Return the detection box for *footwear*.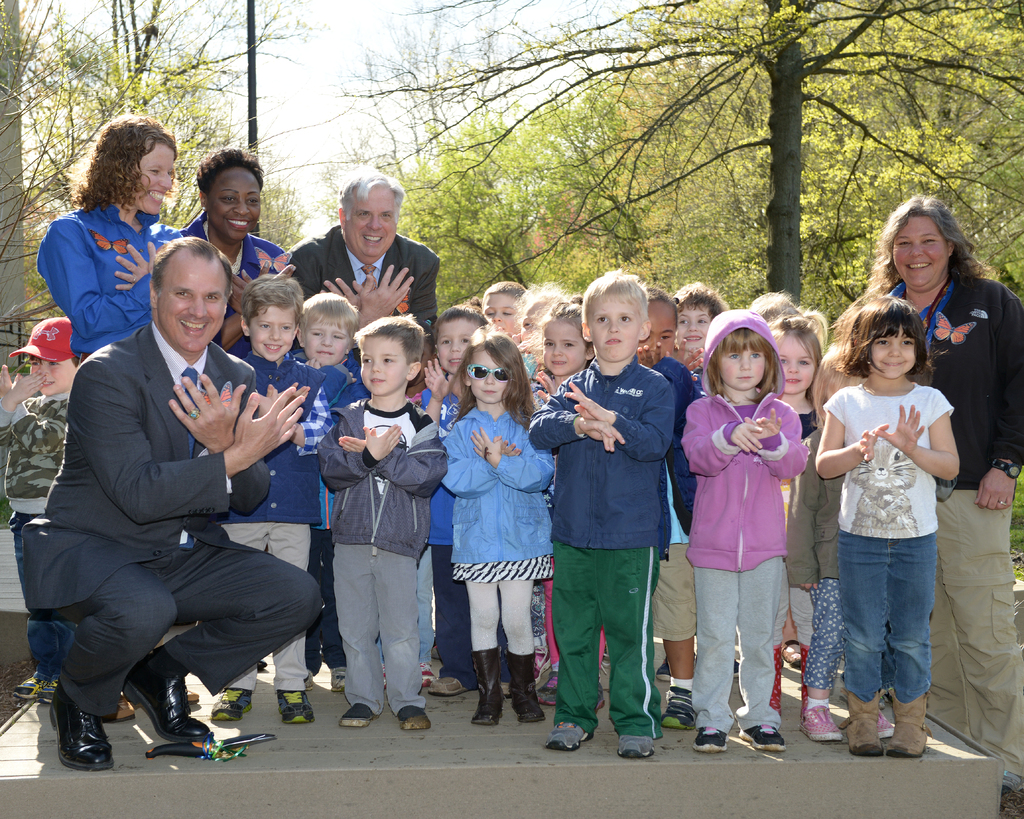
<region>694, 654, 742, 678</region>.
